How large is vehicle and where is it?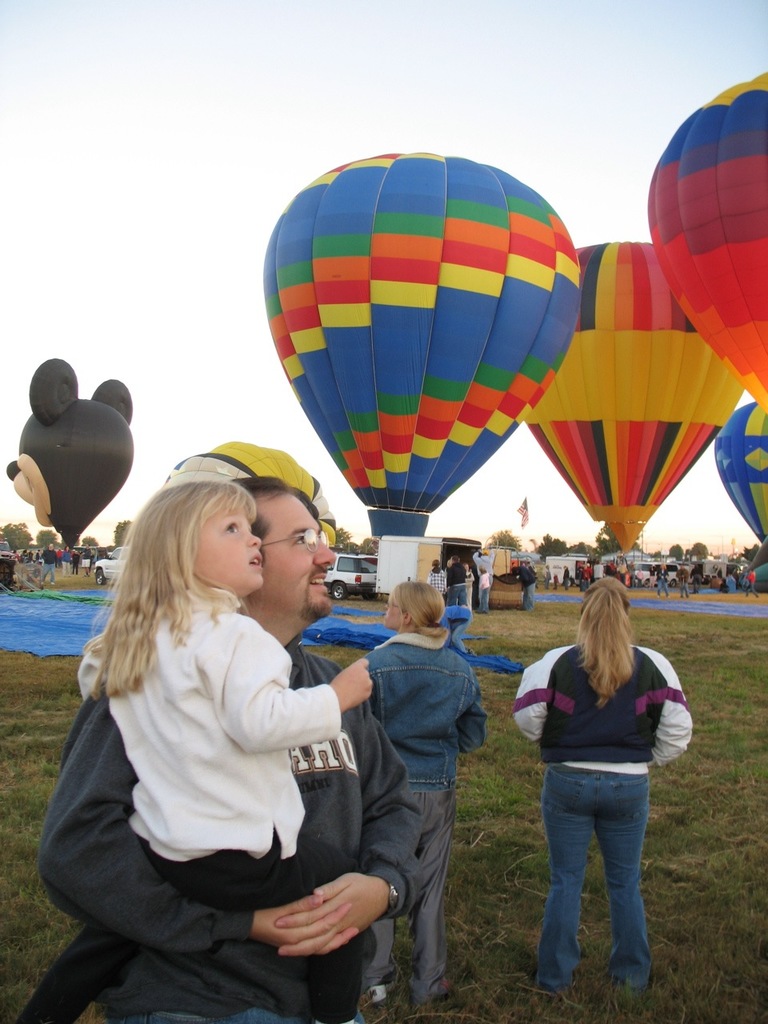
Bounding box: bbox=[322, 553, 381, 603].
